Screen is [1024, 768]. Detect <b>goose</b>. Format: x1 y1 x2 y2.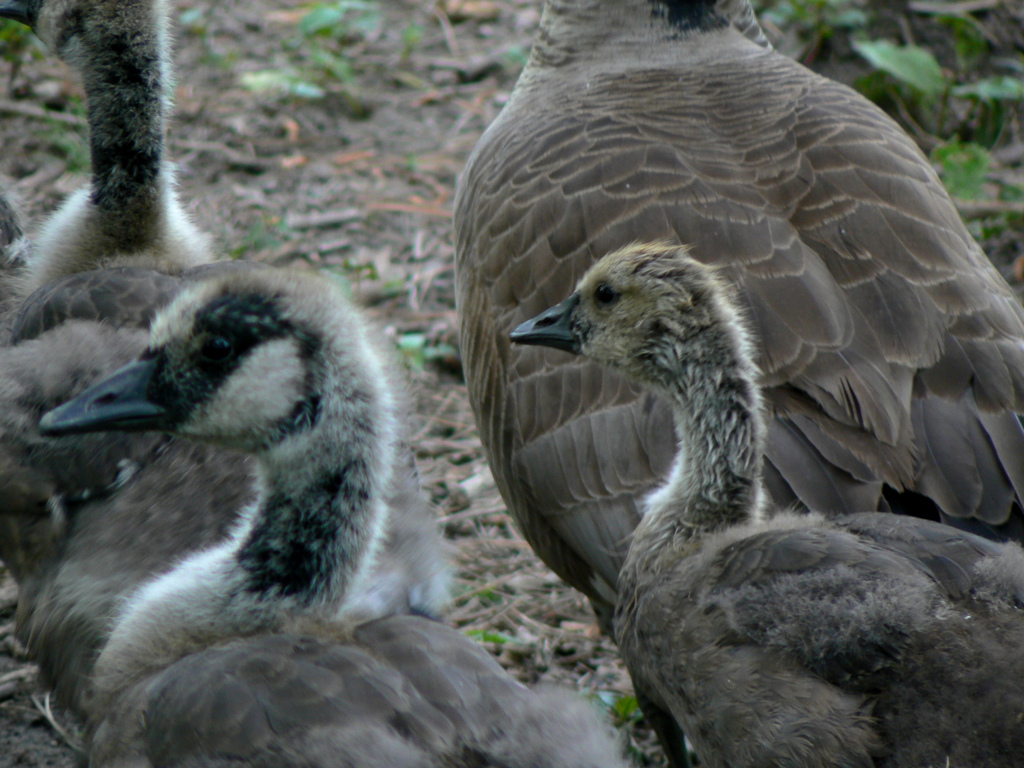
504 237 1017 767.
